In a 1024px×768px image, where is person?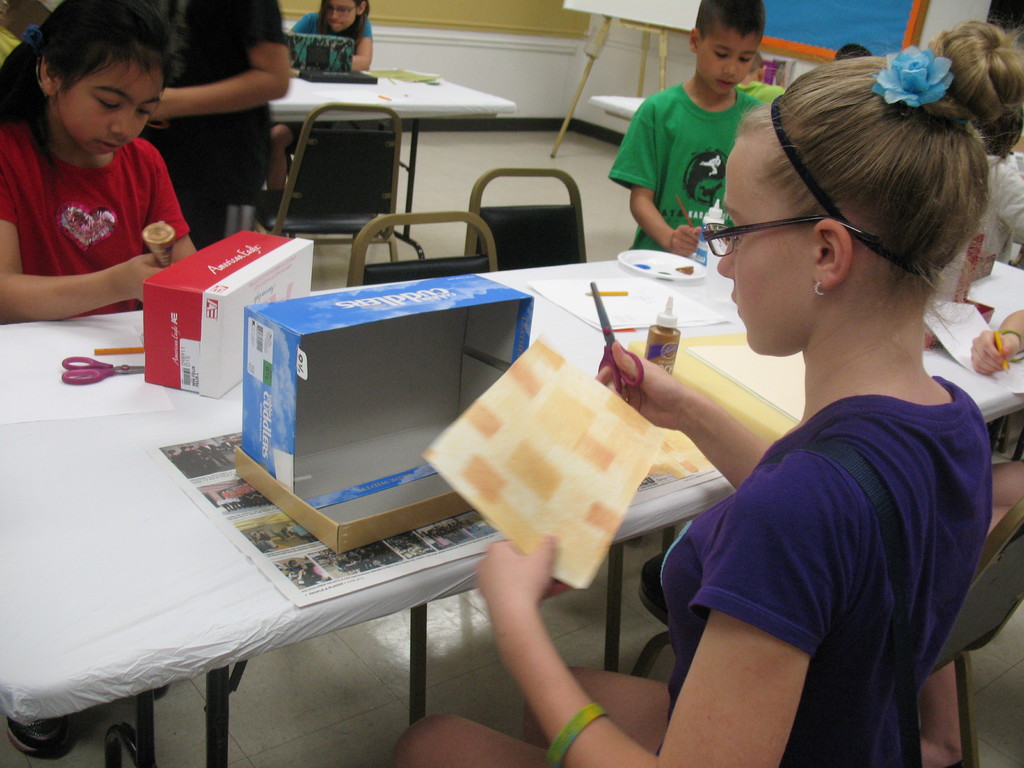
locate(625, 17, 787, 258).
